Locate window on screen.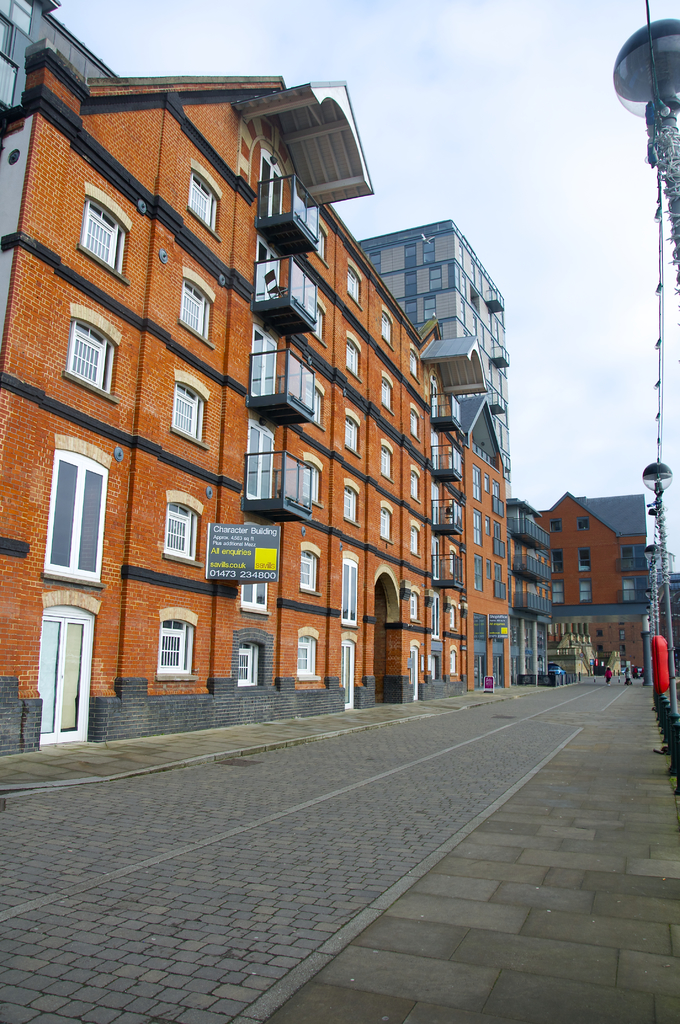
On screen at Rect(35, 438, 124, 587).
